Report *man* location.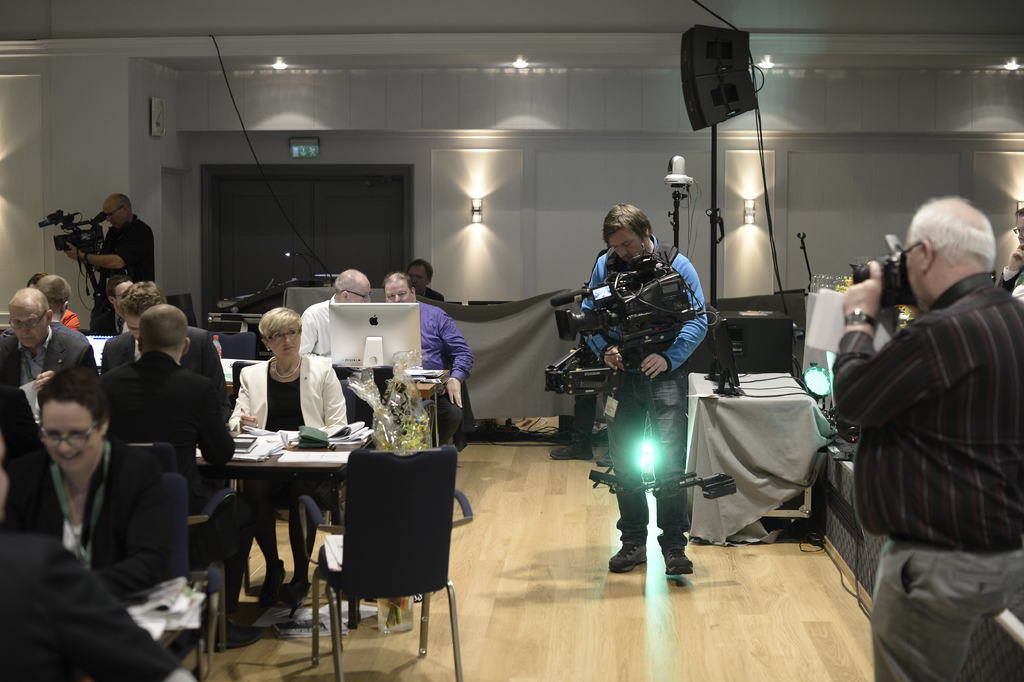
Report: (x1=95, y1=303, x2=260, y2=651).
